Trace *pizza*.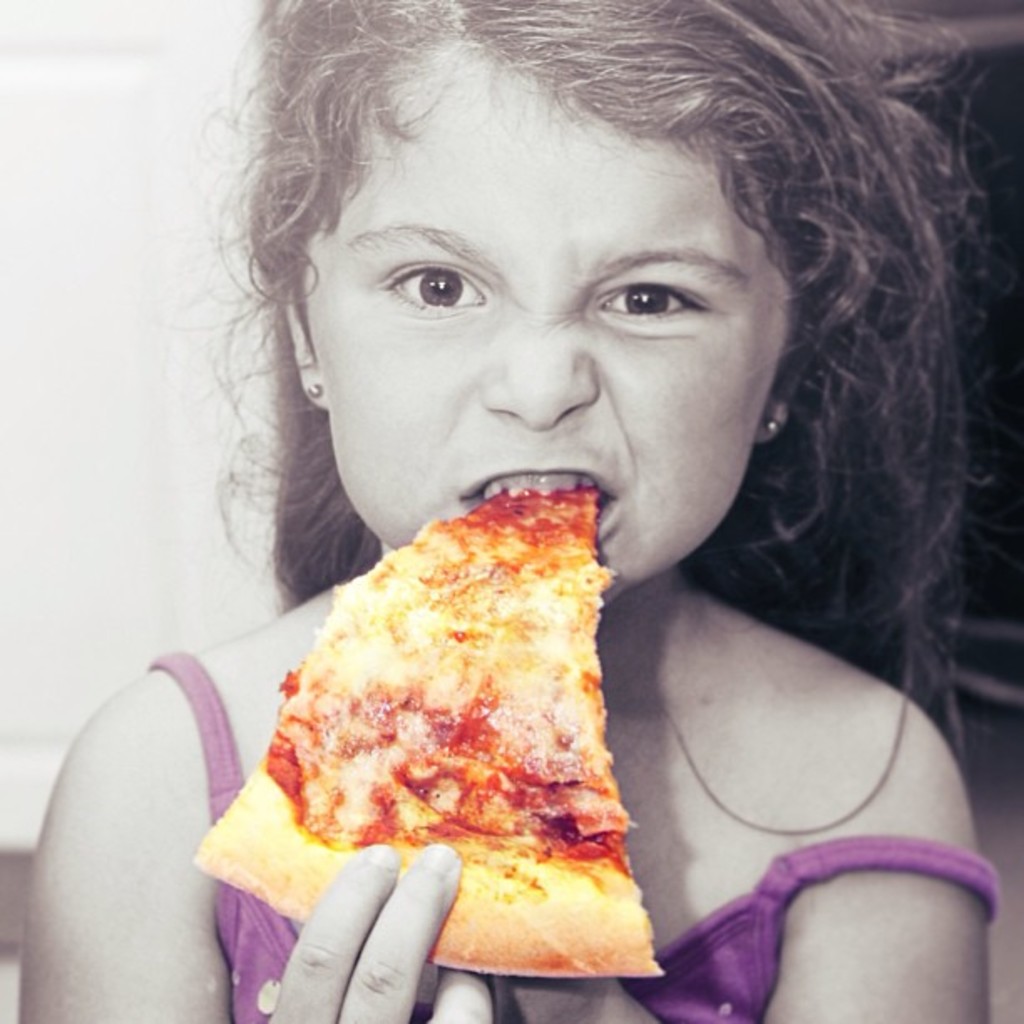
Traced to 226,509,654,960.
